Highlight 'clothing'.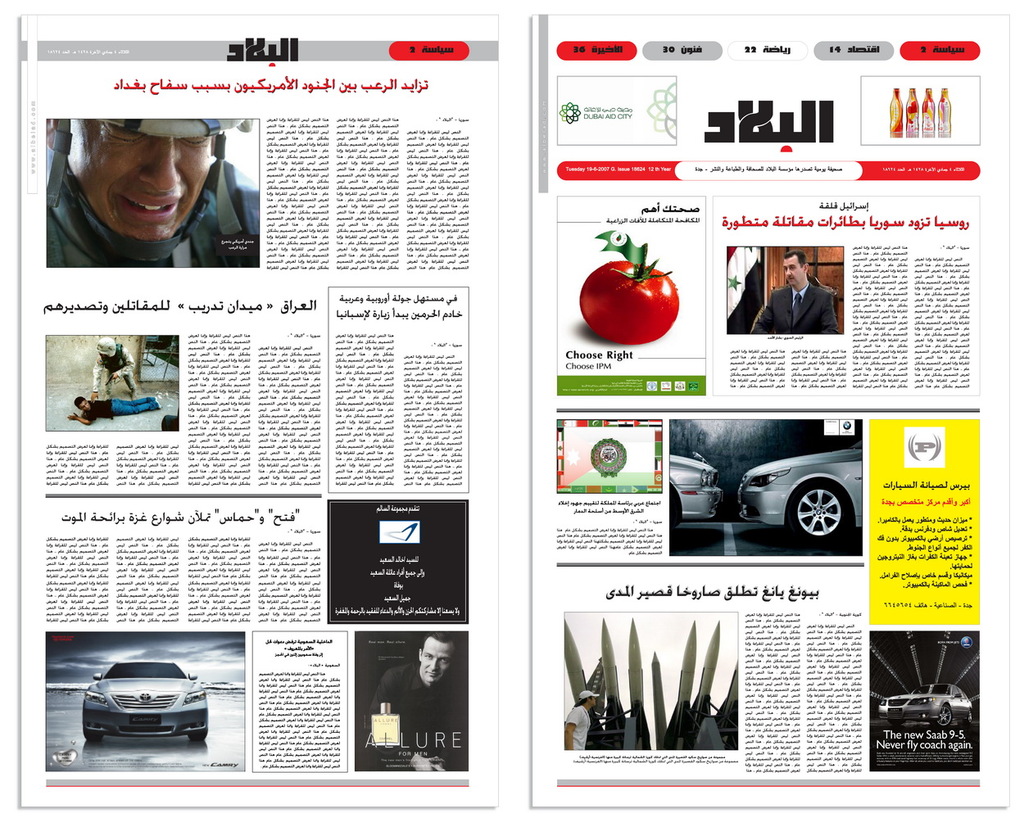
Highlighted region: left=564, top=703, right=594, bottom=750.
